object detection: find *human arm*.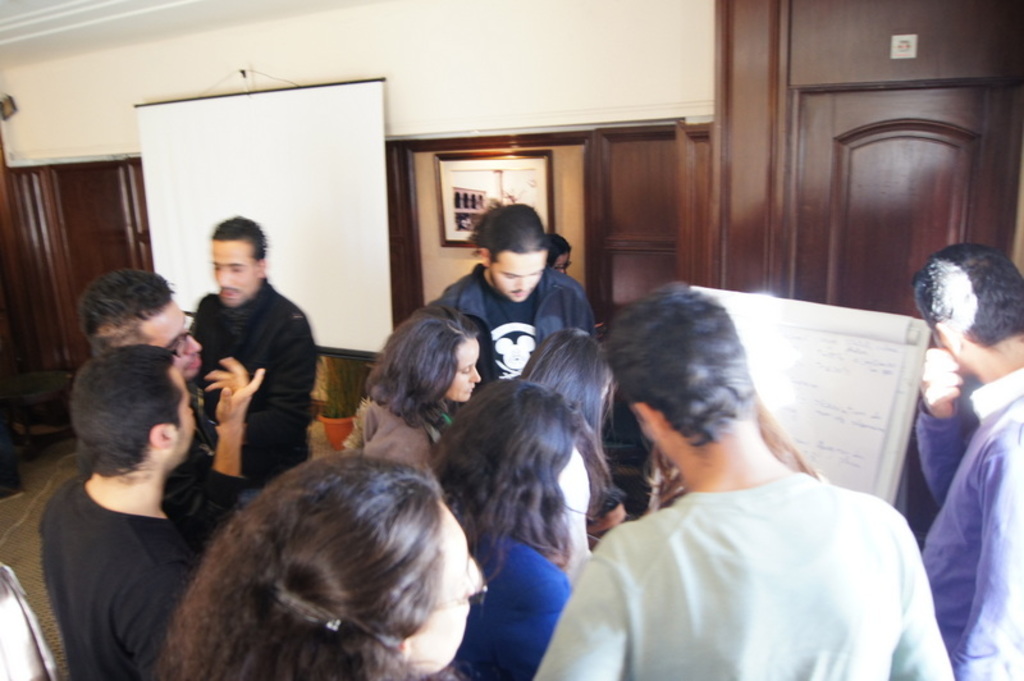
[left=261, top=319, right=303, bottom=462].
